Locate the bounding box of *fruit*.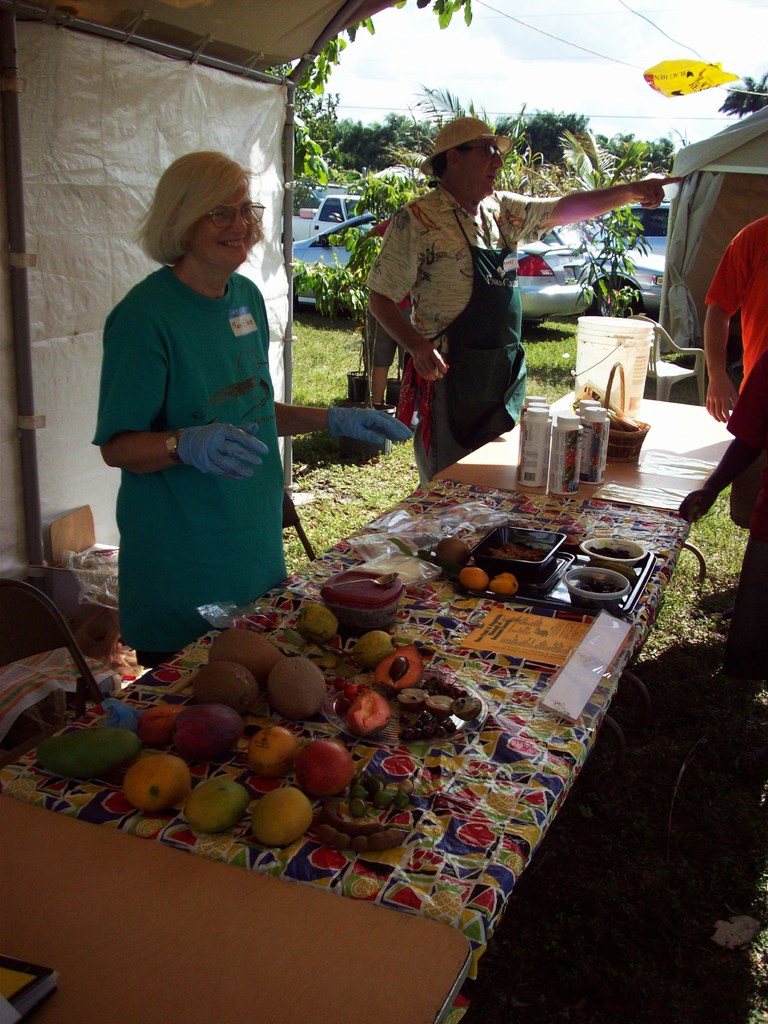
Bounding box: {"x1": 116, "y1": 753, "x2": 193, "y2": 815}.
